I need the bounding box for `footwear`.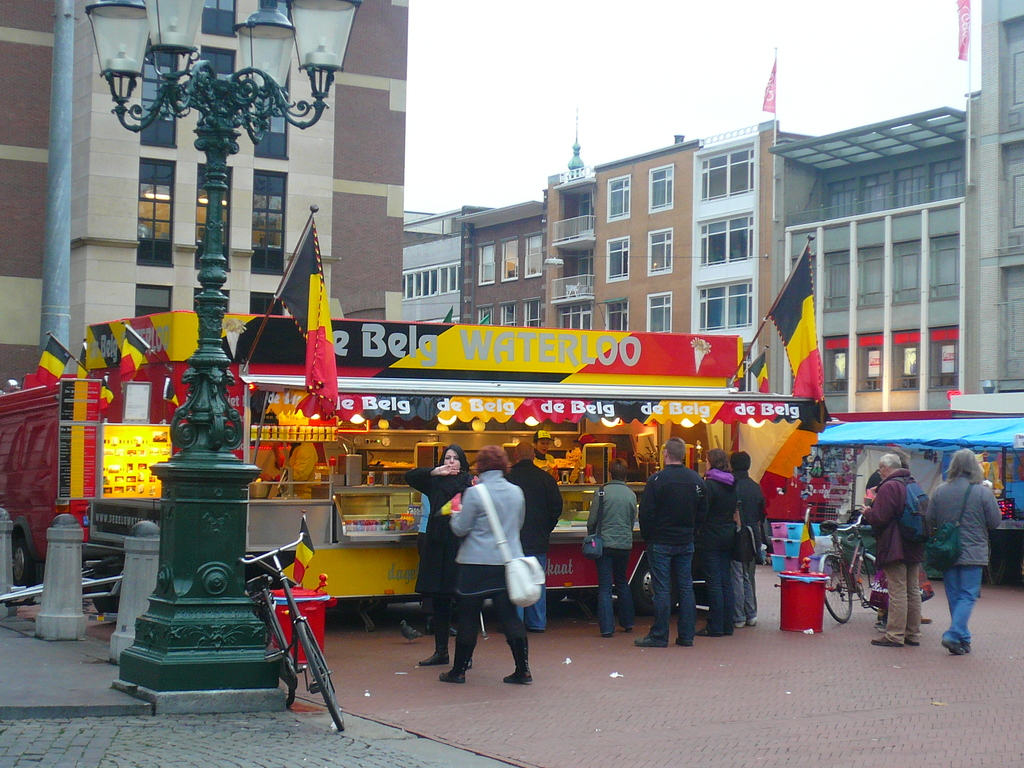
Here it is: Rect(676, 637, 694, 648).
